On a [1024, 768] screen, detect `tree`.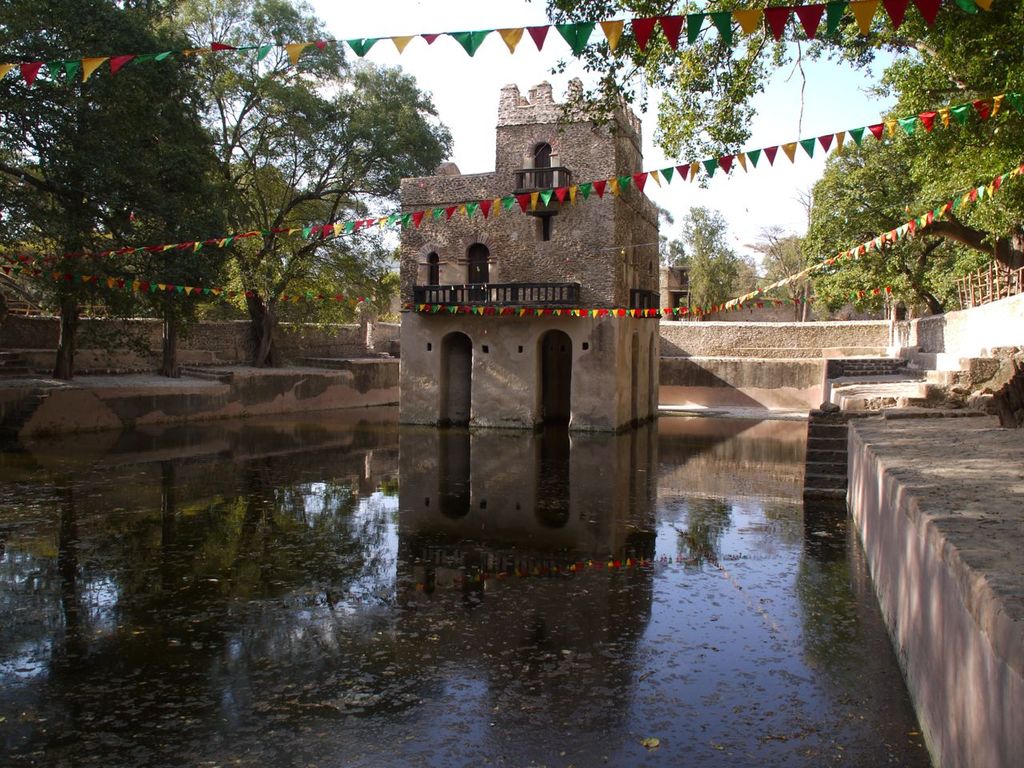
0/0/253/370.
